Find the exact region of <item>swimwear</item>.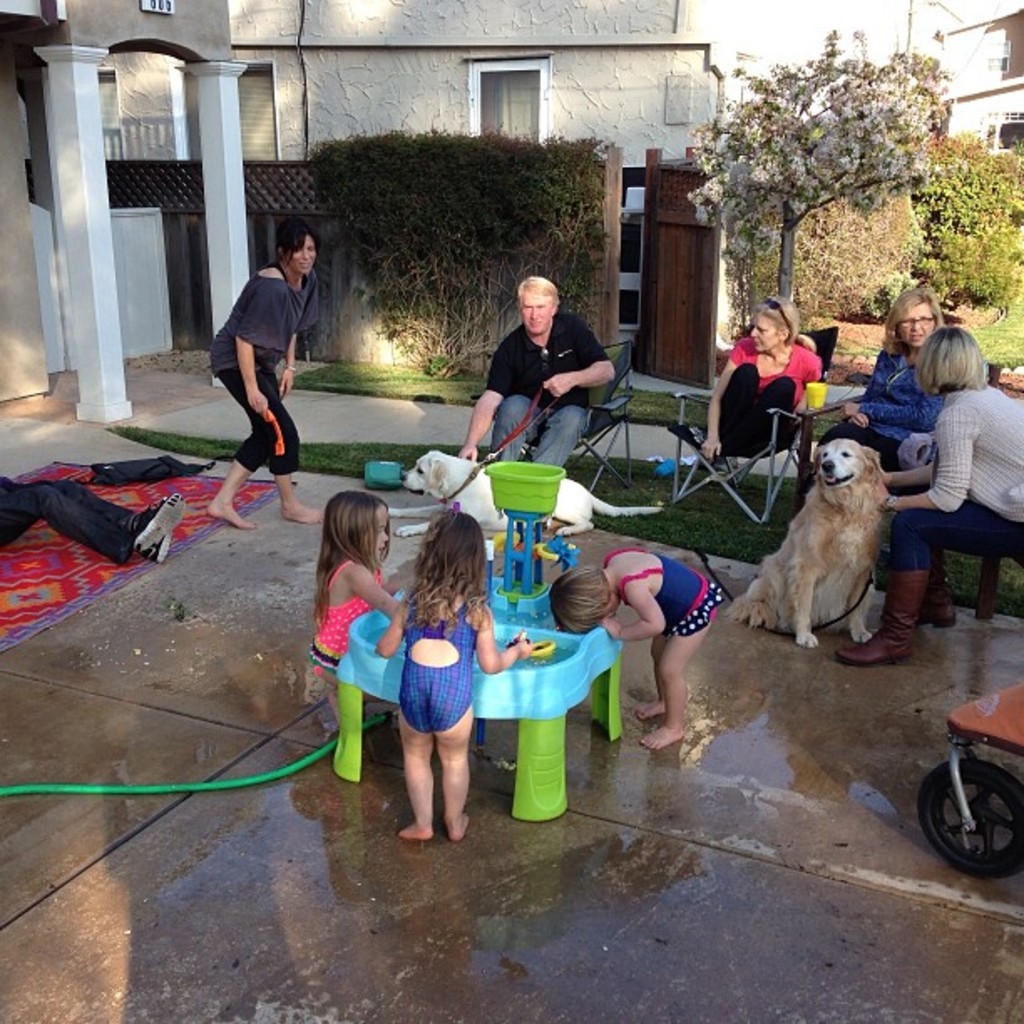
Exact region: Rect(393, 591, 480, 738).
